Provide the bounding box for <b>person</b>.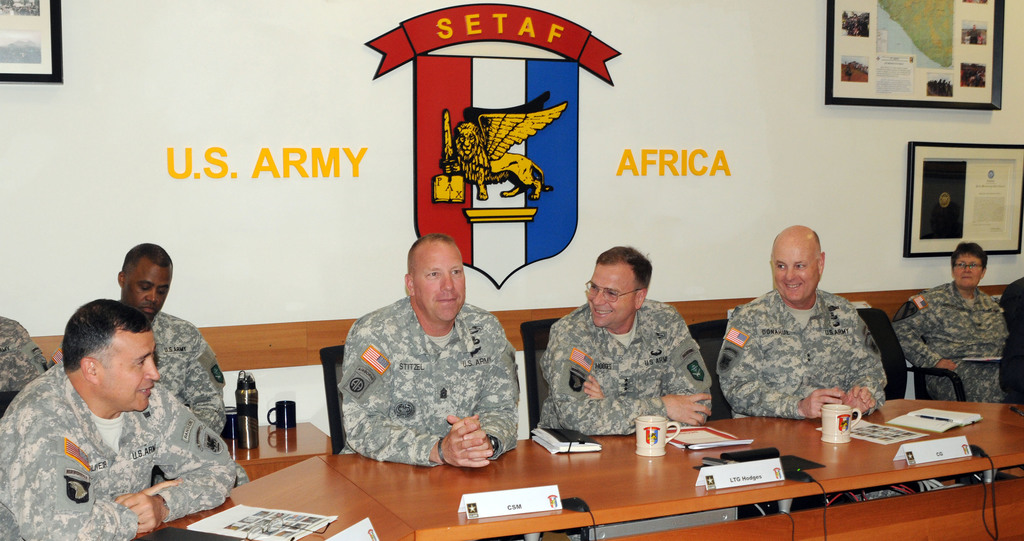
[x1=342, y1=217, x2=516, y2=473].
